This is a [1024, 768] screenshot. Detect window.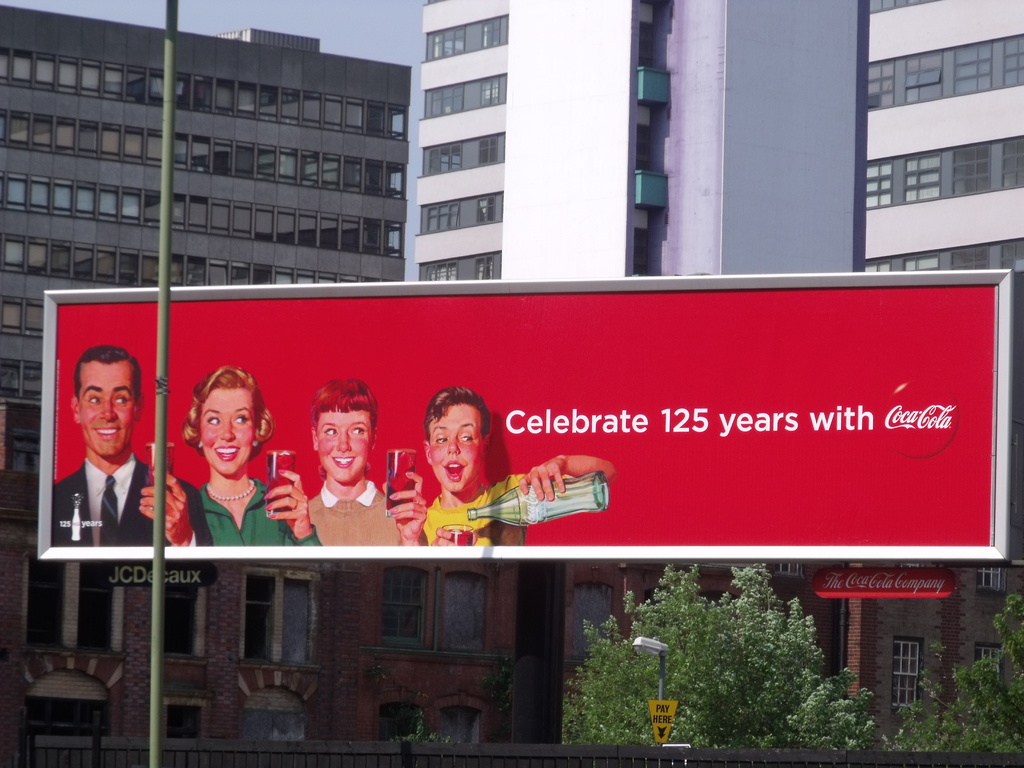
[left=572, top=582, right=612, bottom=659].
